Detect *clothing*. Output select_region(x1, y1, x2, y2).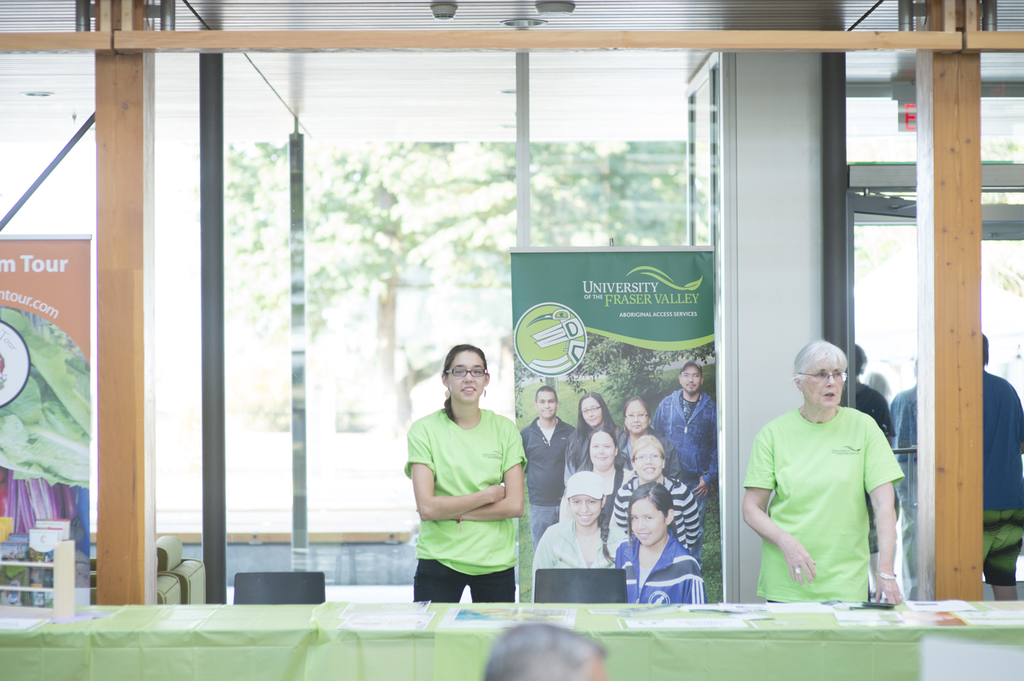
select_region(841, 381, 899, 443).
